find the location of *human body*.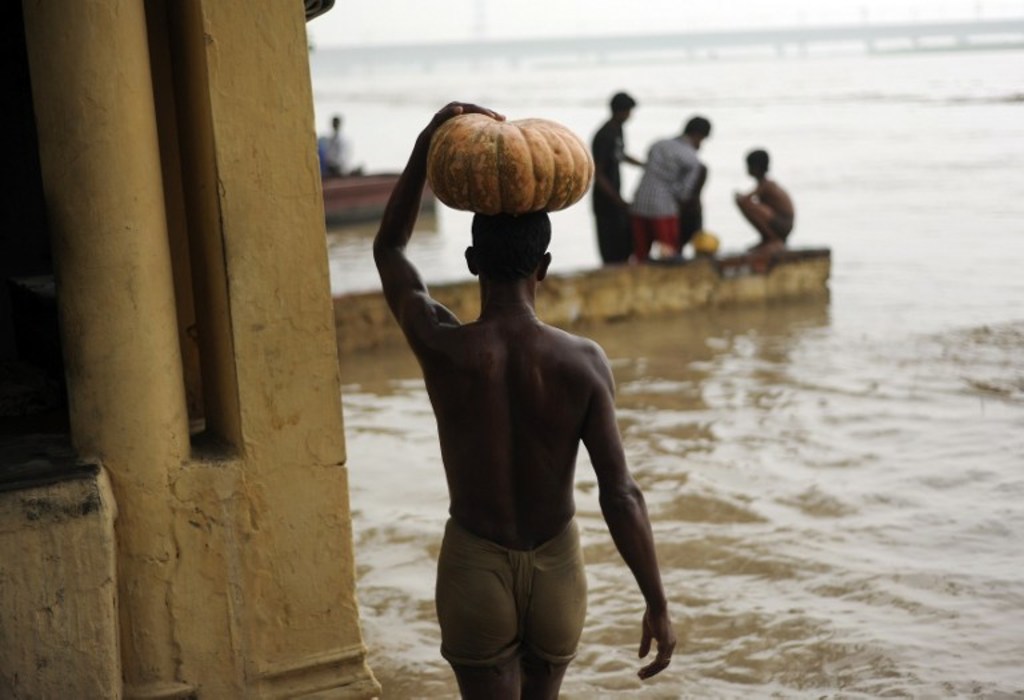
Location: [left=592, top=123, right=647, bottom=263].
